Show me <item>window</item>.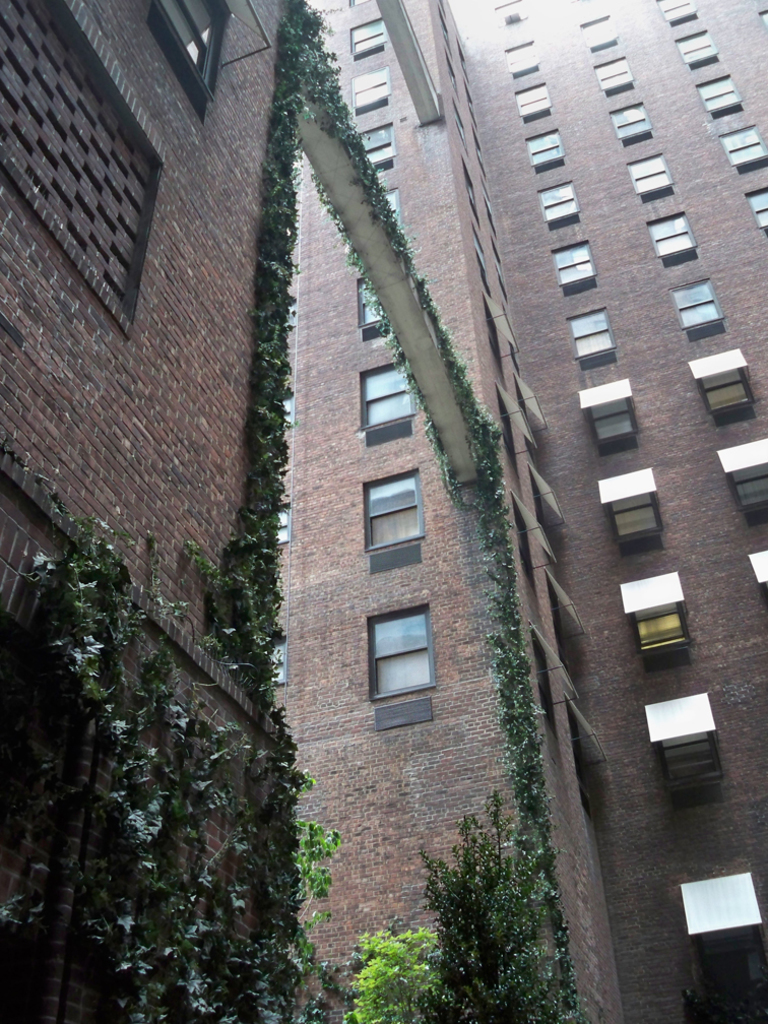
<item>window</item> is here: l=268, t=629, r=282, b=686.
